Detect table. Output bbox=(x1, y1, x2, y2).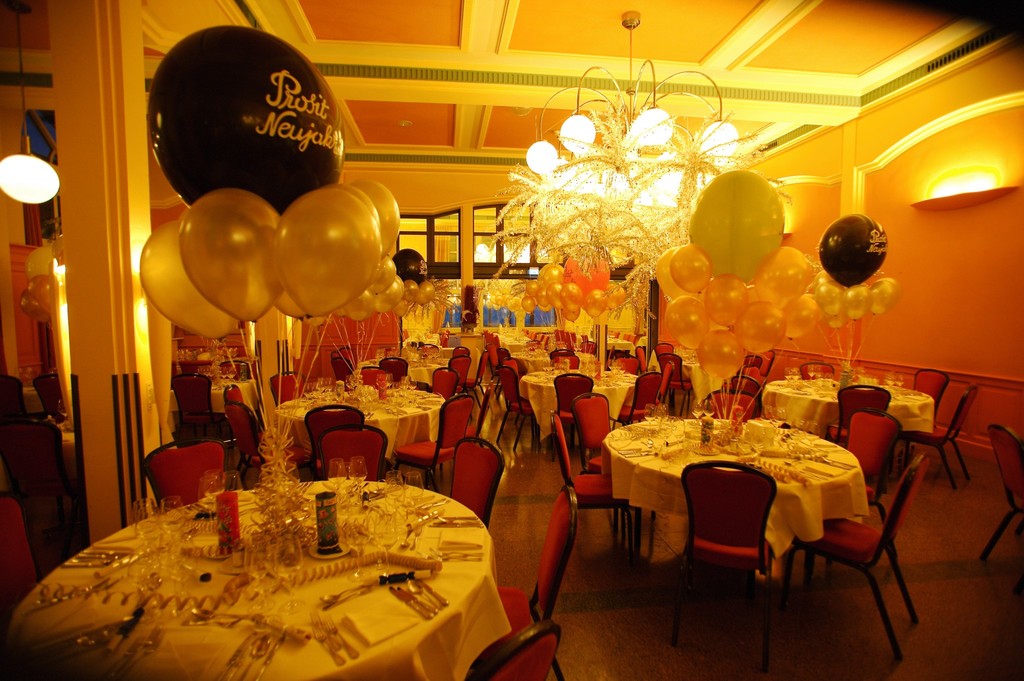
bbox=(600, 414, 869, 562).
